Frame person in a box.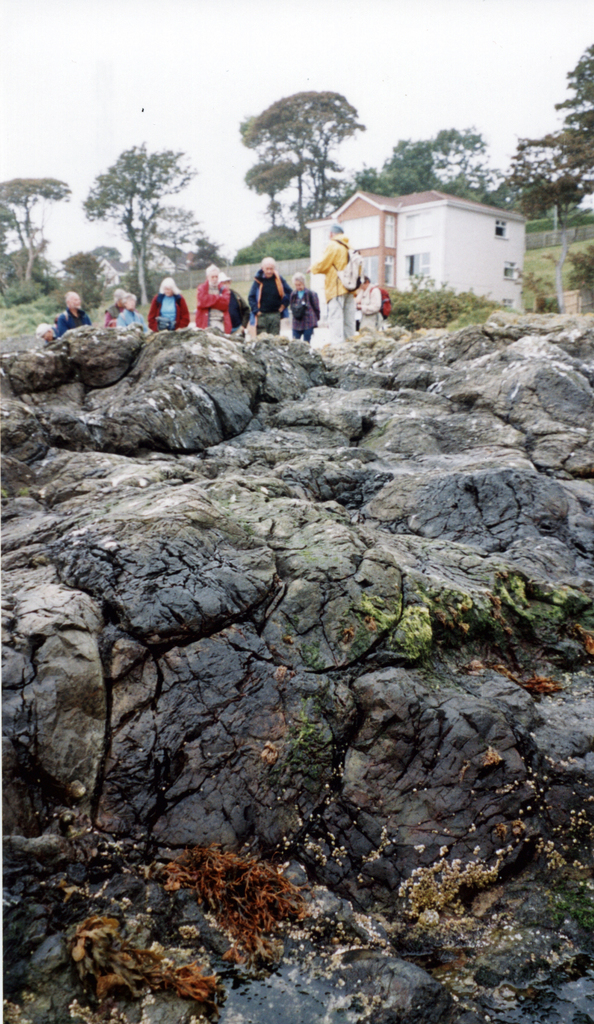
left=353, top=285, right=363, bottom=330.
